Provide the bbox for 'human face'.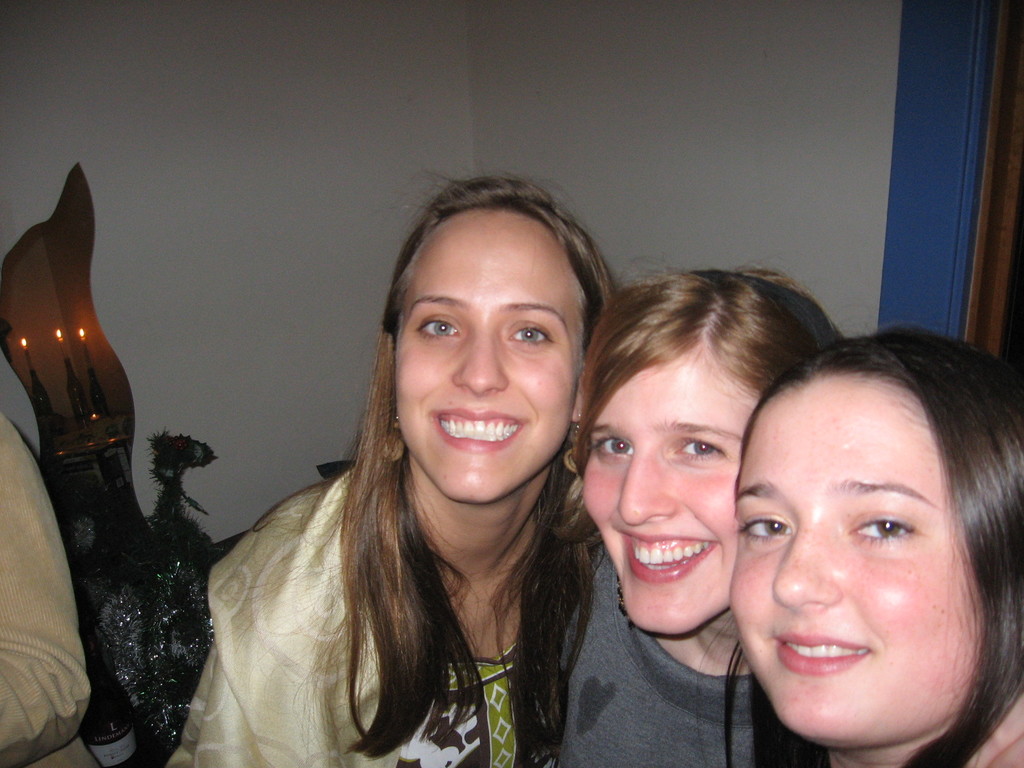
bbox(727, 378, 975, 735).
